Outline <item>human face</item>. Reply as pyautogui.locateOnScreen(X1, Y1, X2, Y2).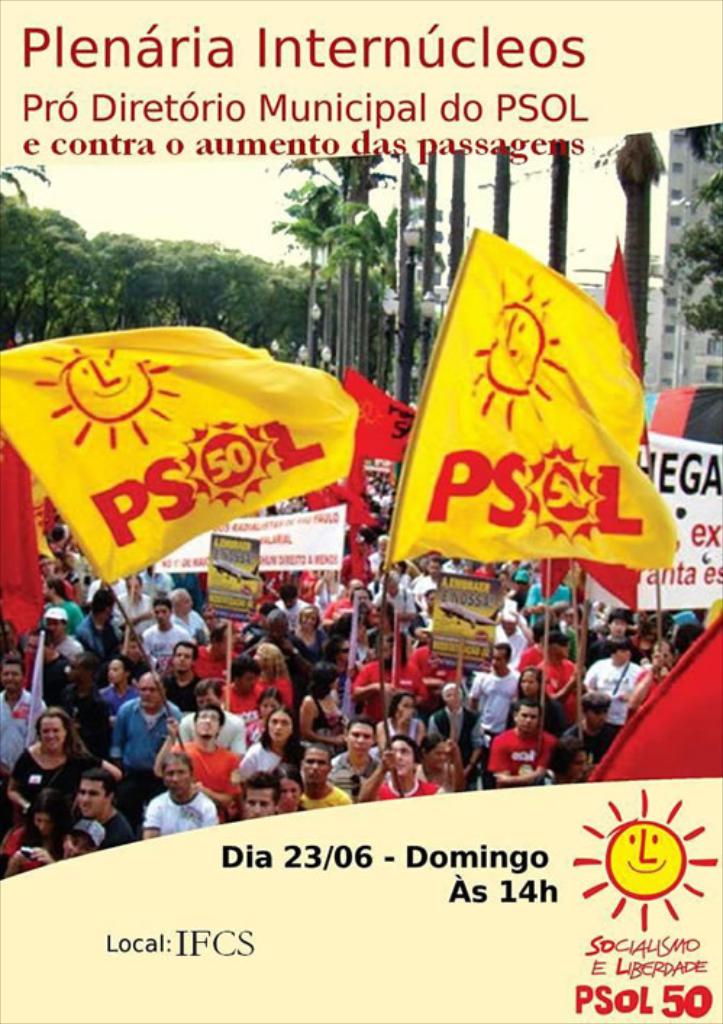
pyautogui.locateOnScreen(348, 723, 374, 756).
